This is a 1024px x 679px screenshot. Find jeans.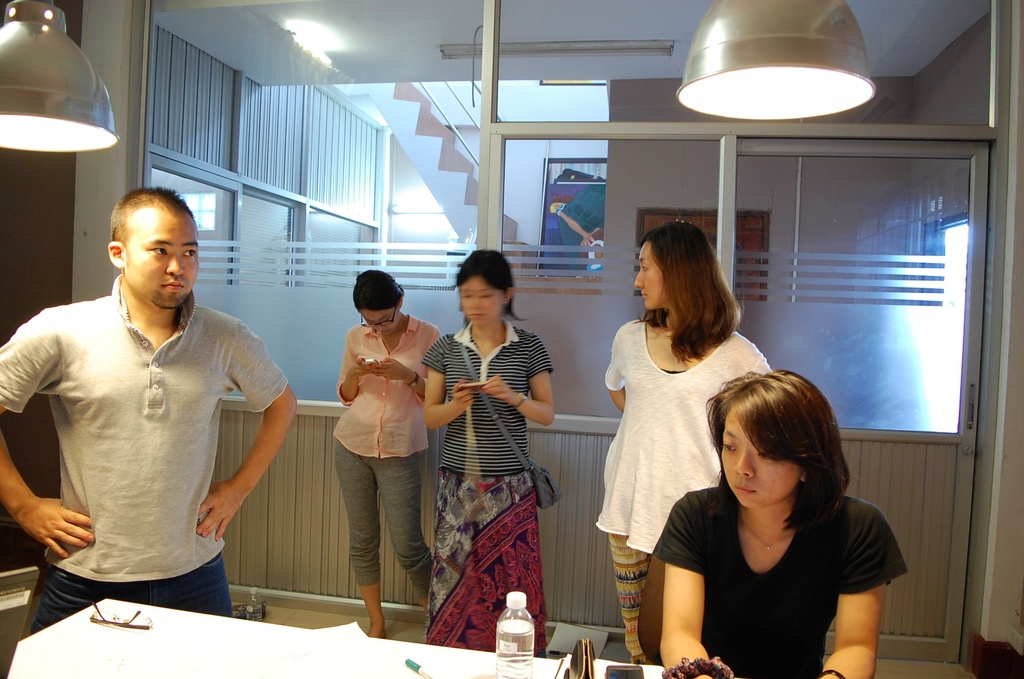
Bounding box: BBox(336, 441, 429, 589).
